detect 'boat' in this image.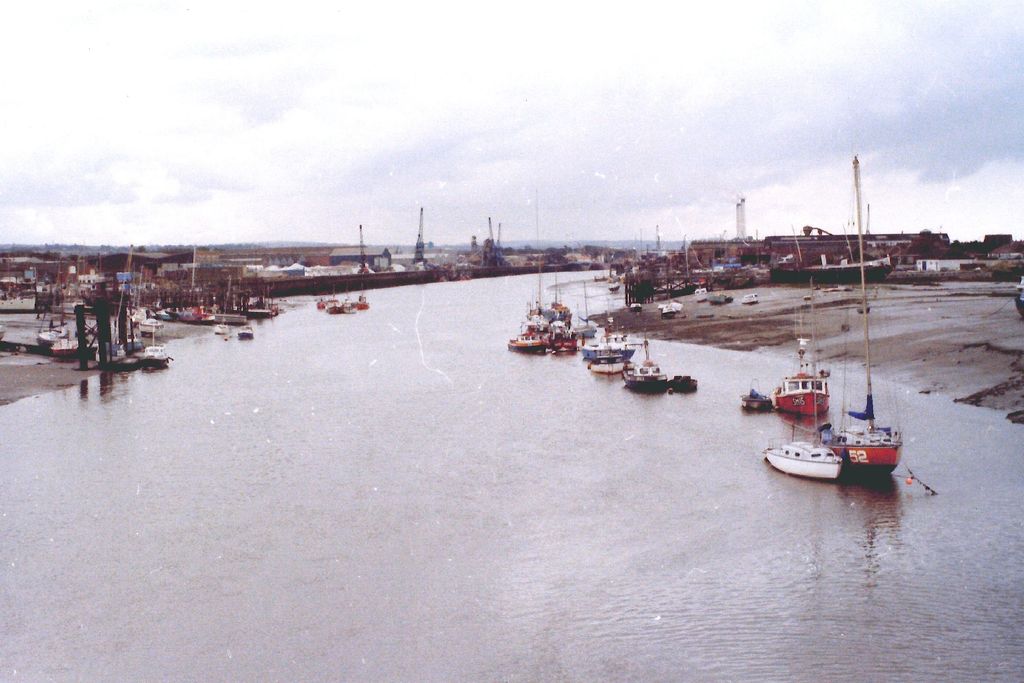
Detection: 574/317/630/375.
